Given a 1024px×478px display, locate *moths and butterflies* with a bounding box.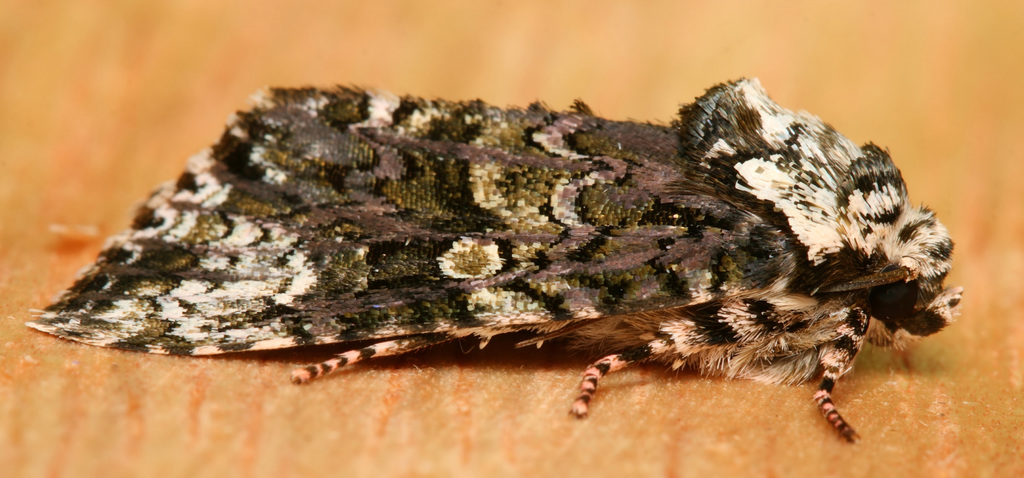
Located: 20, 72, 970, 440.
